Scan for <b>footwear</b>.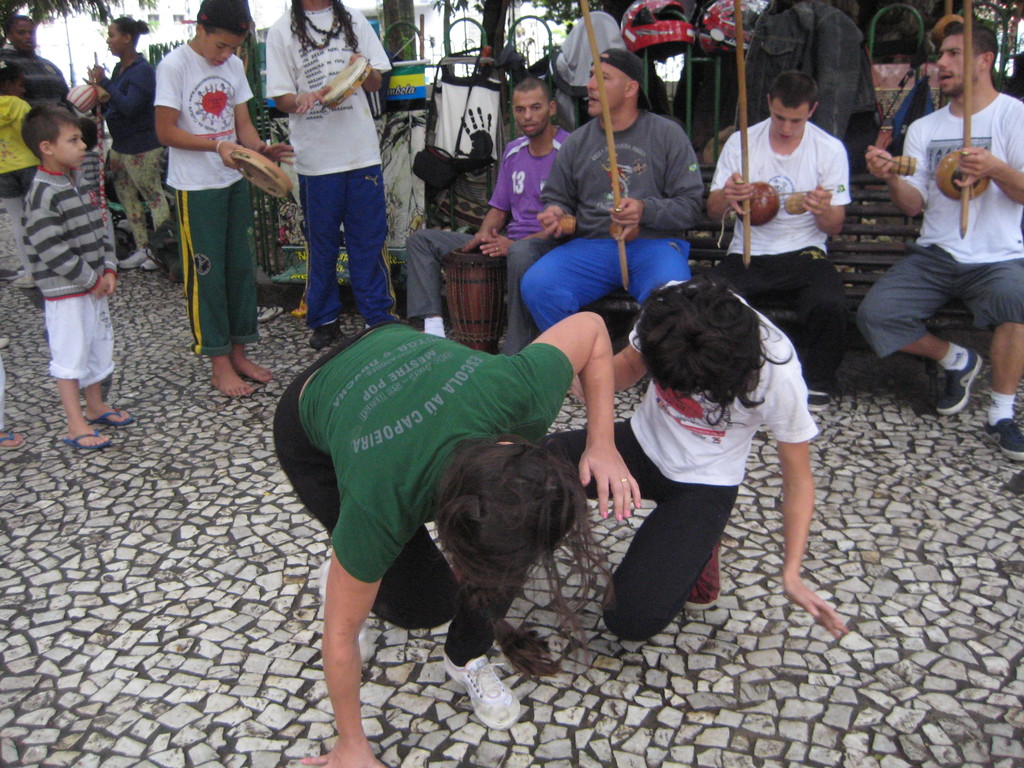
Scan result: box(0, 431, 24, 450).
